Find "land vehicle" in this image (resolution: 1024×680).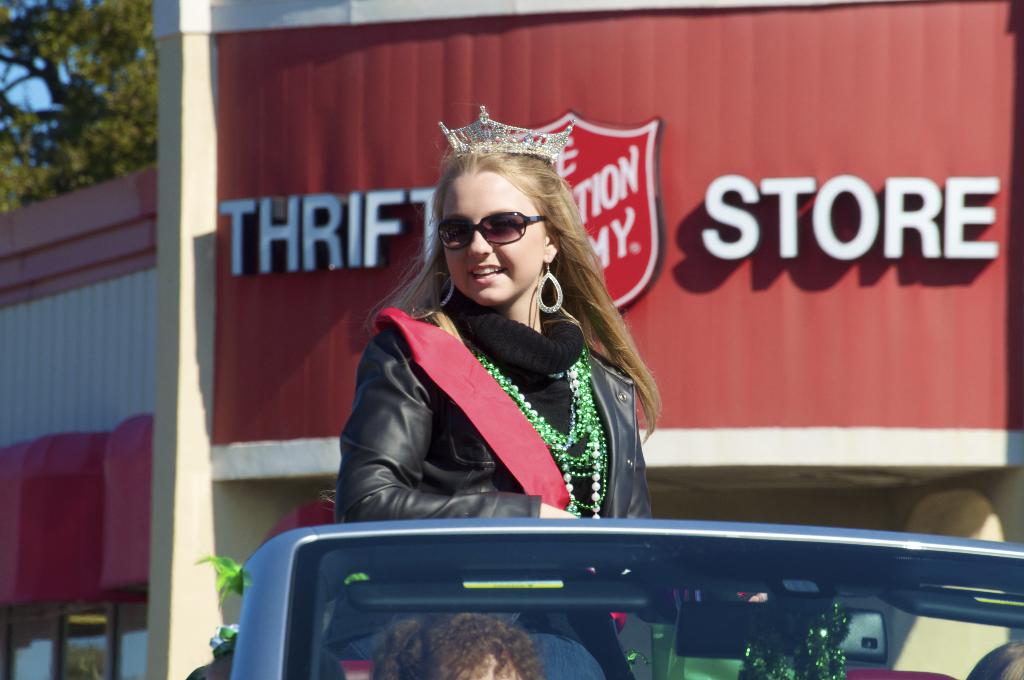
crop(230, 464, 1023, 679).
